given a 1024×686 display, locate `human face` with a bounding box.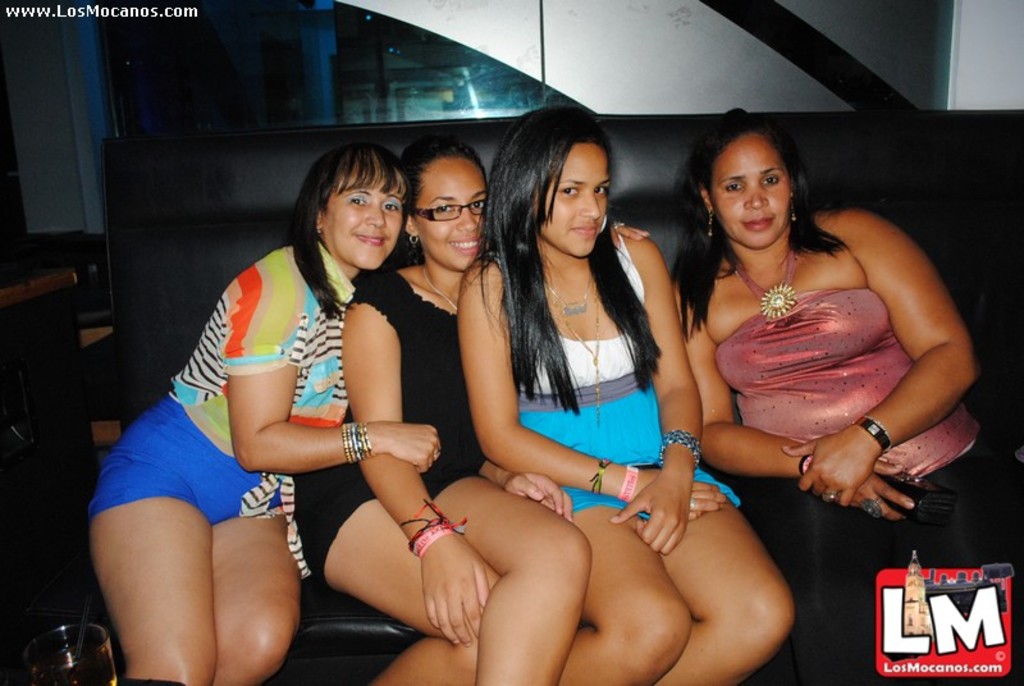
Located: x1=411, y1=155, x2=488, y2=274.
